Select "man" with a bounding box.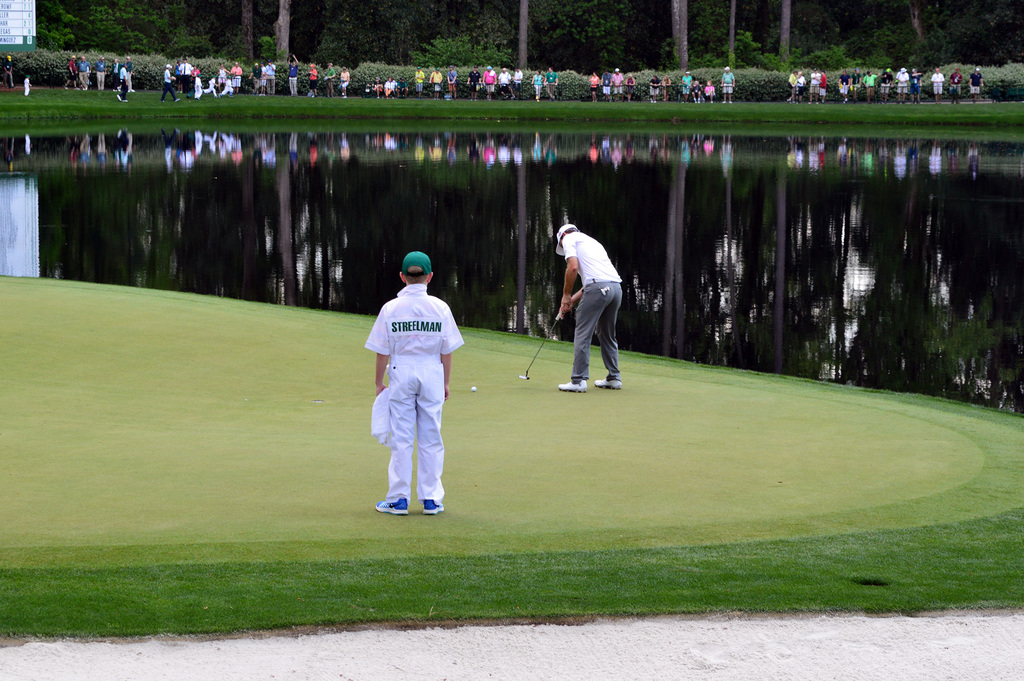
{"left": 931, "top": 67, "right": 945, "bottom": 106}.
